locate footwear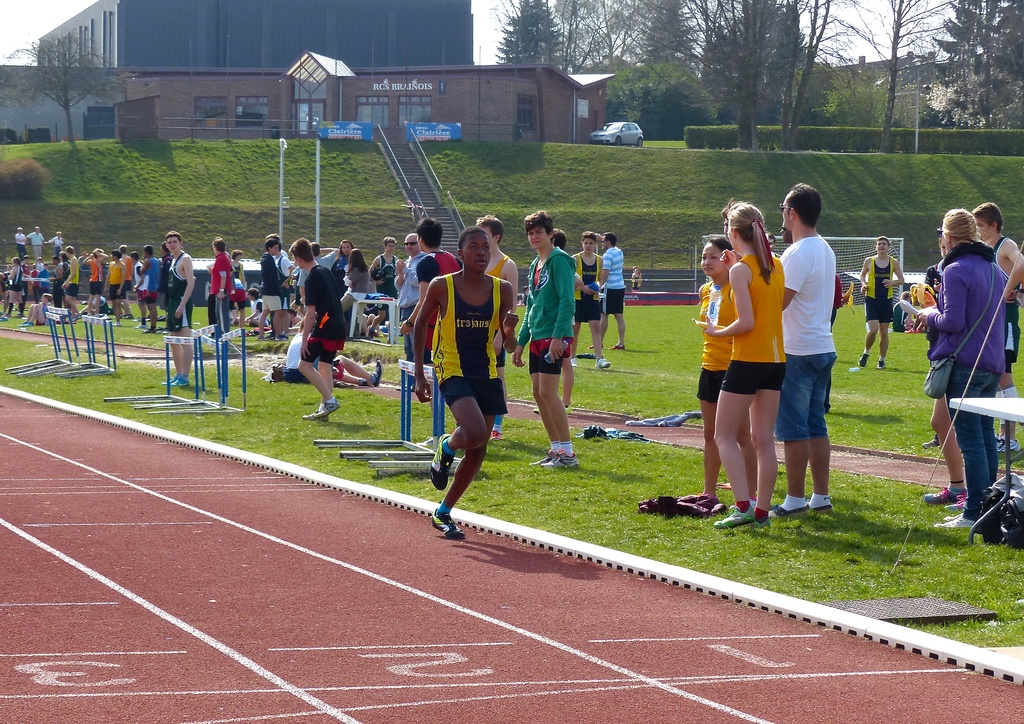
l=565, t=403, r=570, b=414
